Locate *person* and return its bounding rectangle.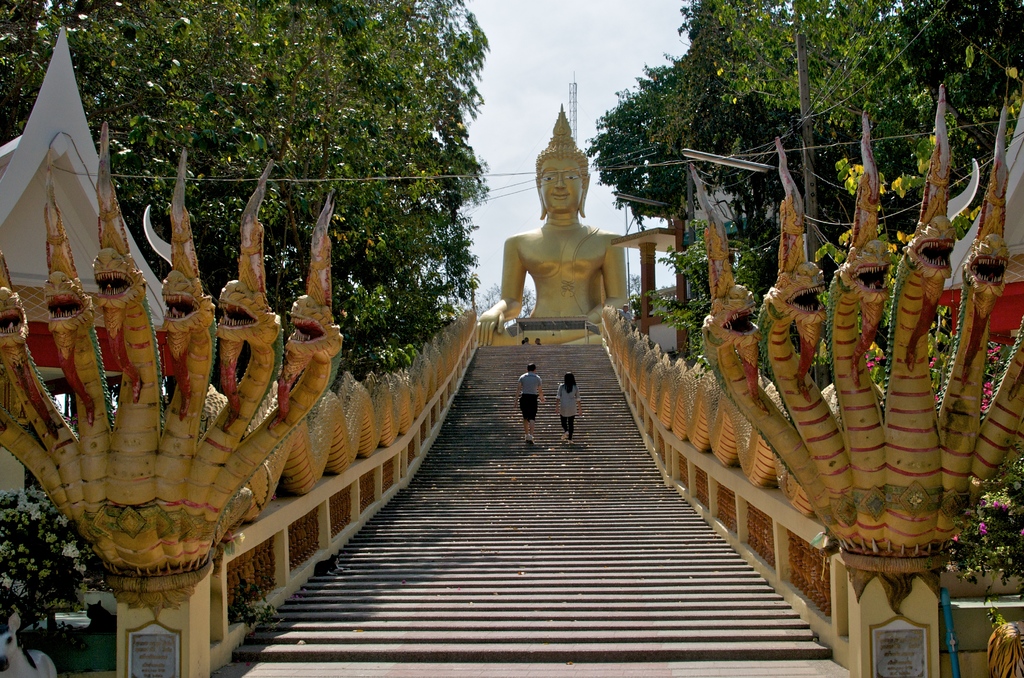
detection(478, 104, 630, 347).
